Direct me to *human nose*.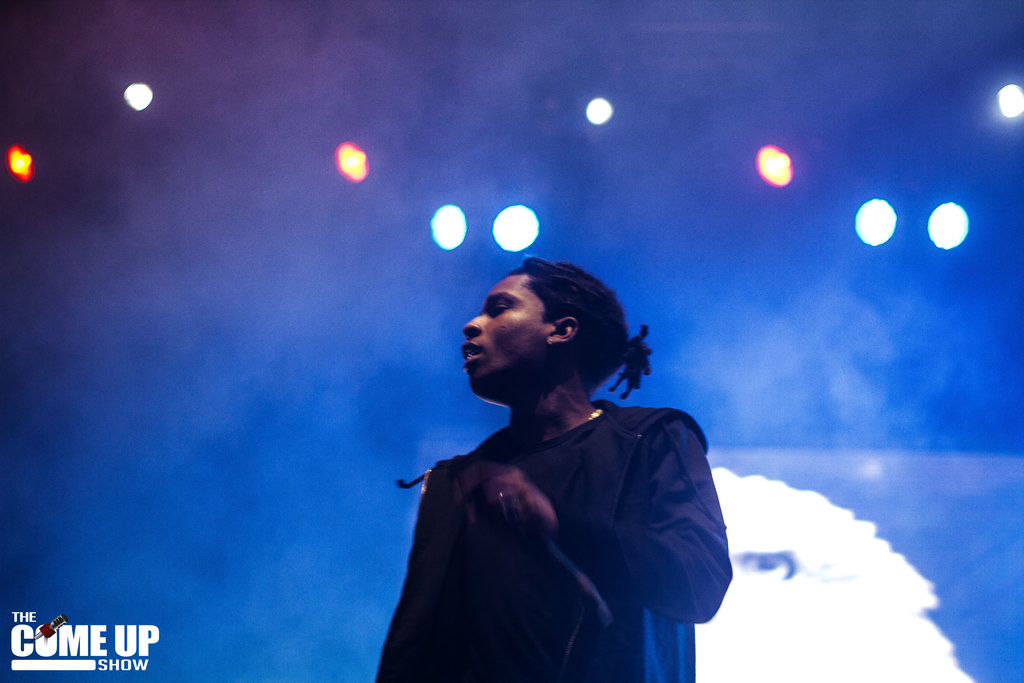
Direction: detection(461, 312, 485, 340).
